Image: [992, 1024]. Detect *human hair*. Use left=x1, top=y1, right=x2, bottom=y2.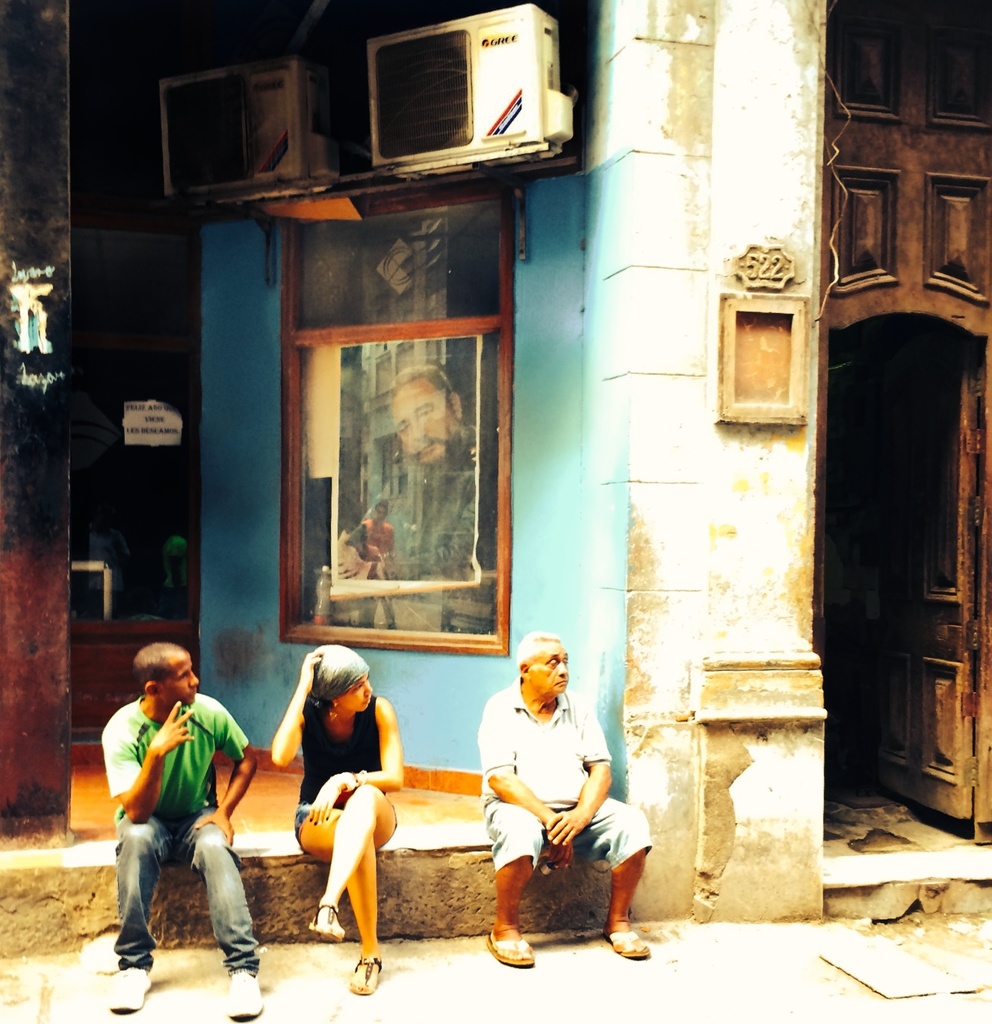
left=134, top=643, right=190, bottom=685.
